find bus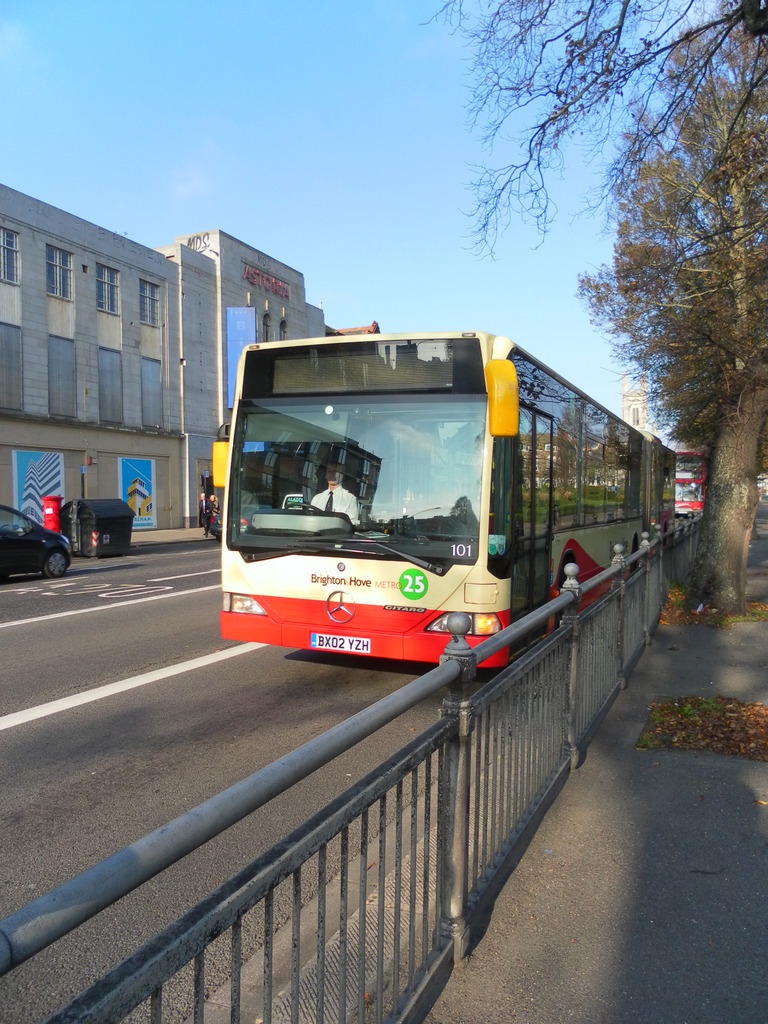
box=[207, 326, 675, 669]
